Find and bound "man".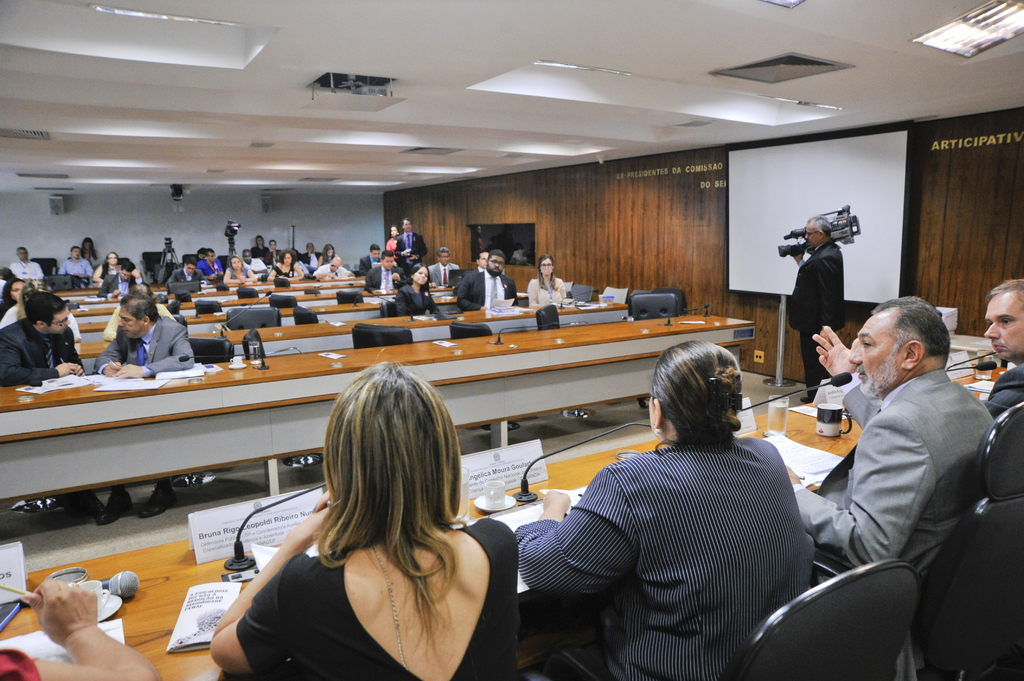
Bound: bbox(91, 295, 193, 376).
